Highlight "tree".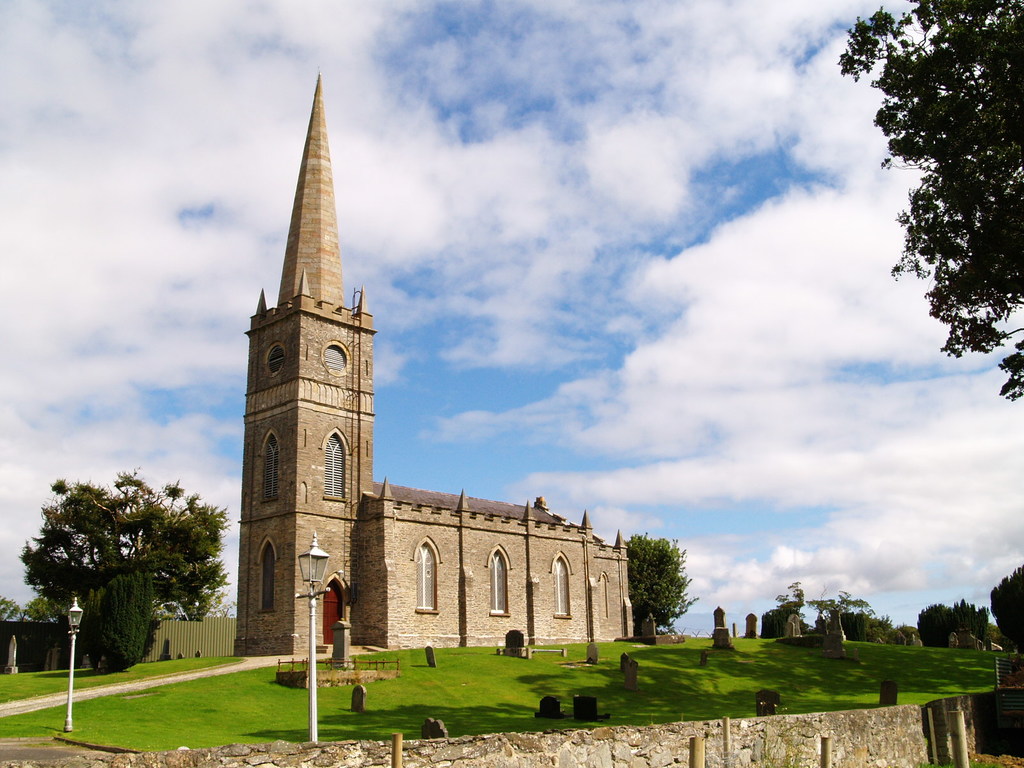
Highlighted region: 845, 0, 1015, 447.
